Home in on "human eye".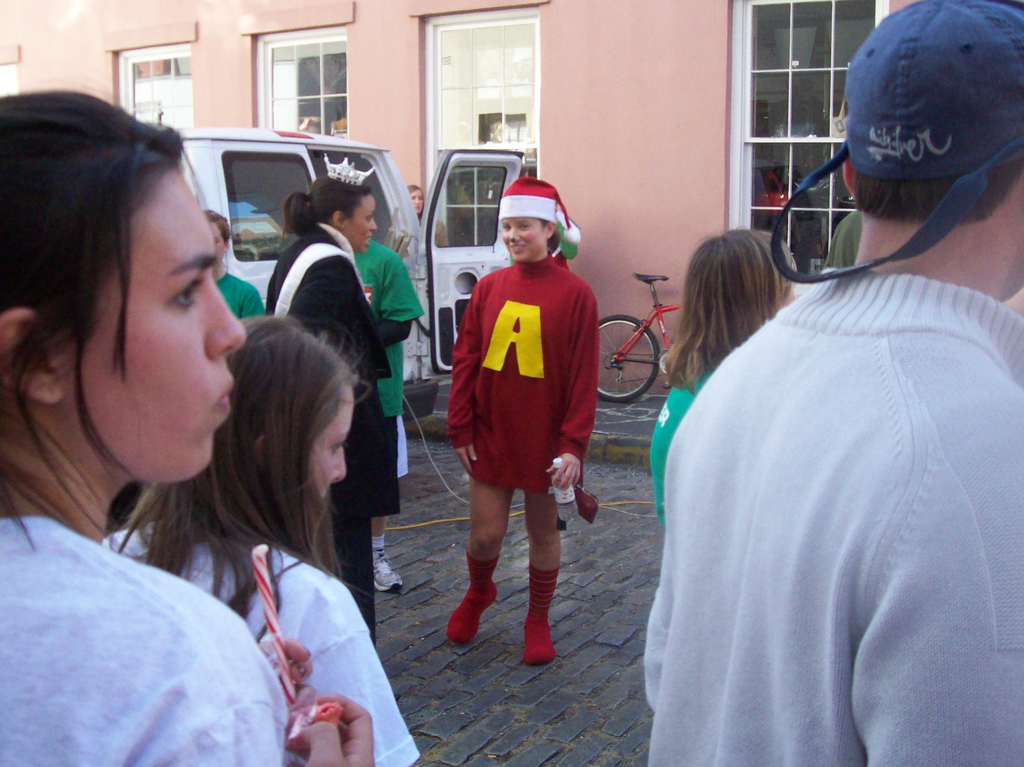
Homed in at [518,222,536,232].
